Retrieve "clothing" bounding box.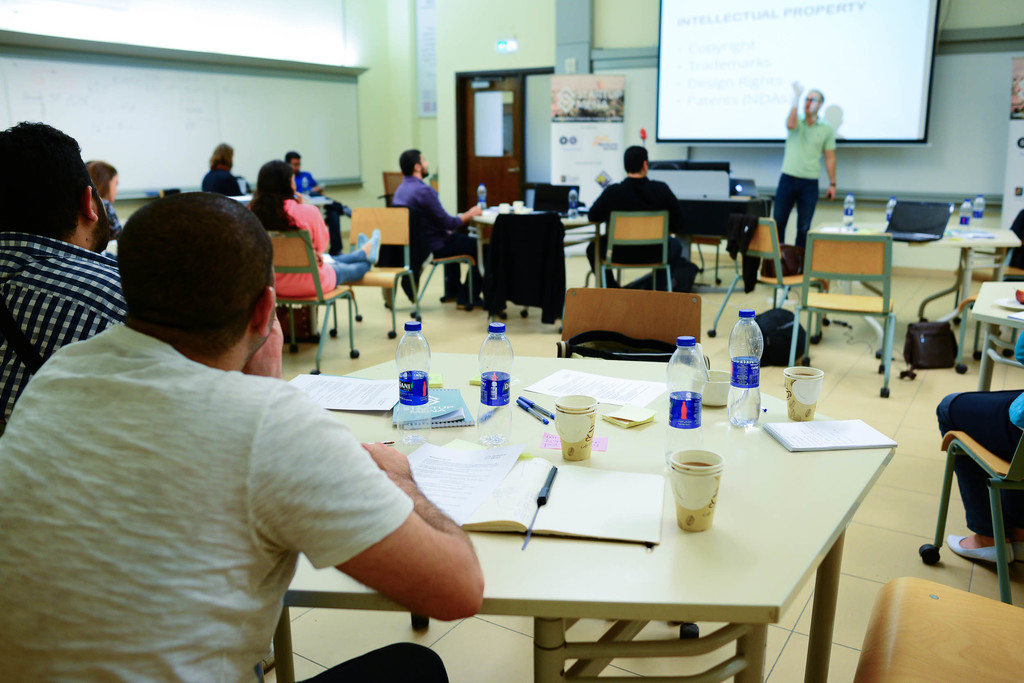
Bounding box: BBox(198, 165, 256, 197).
